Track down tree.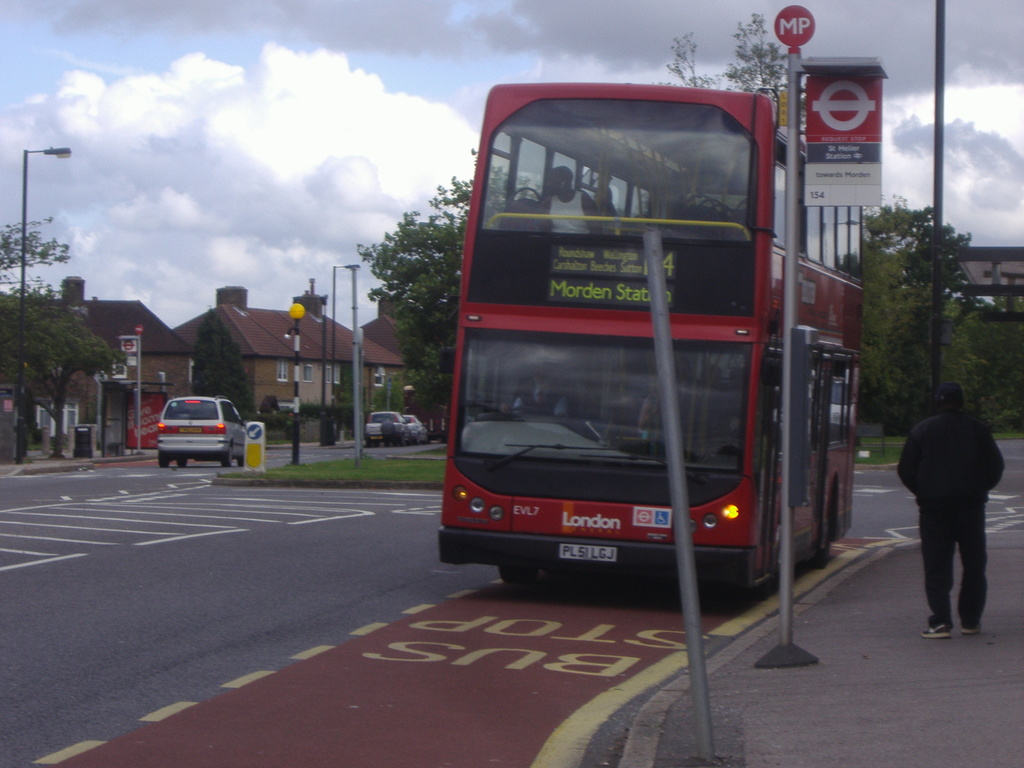
Tracked to 634, 13, 819, 138.
